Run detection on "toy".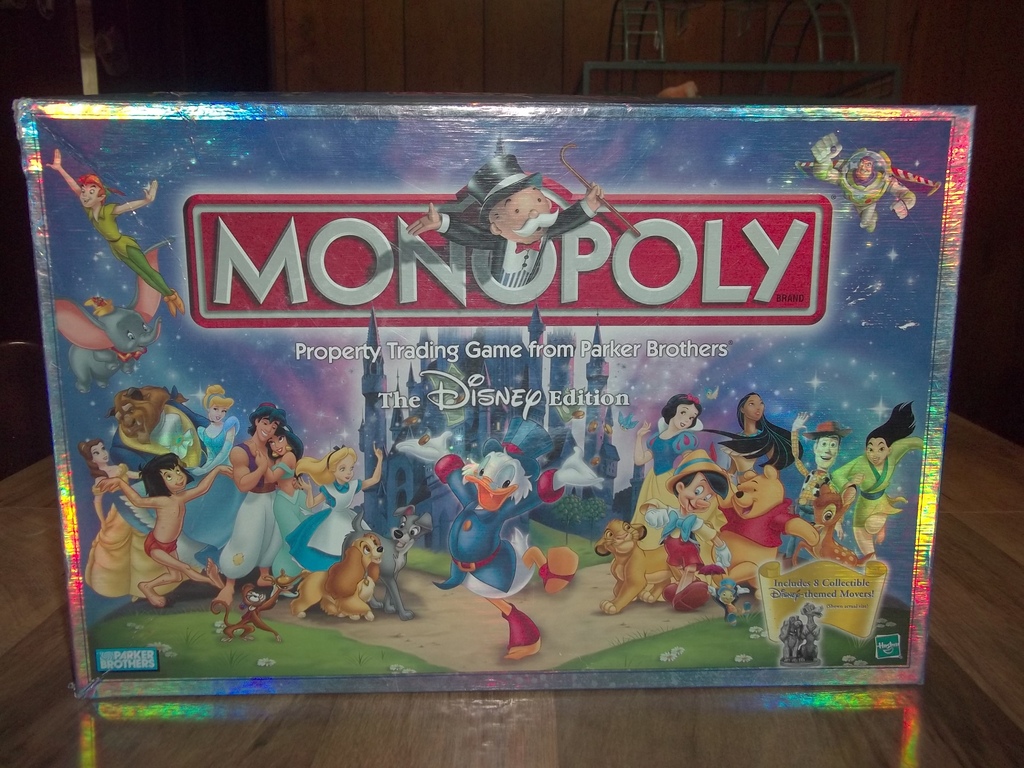
Result: (left=122, top=451, right=221, bottom=605).
